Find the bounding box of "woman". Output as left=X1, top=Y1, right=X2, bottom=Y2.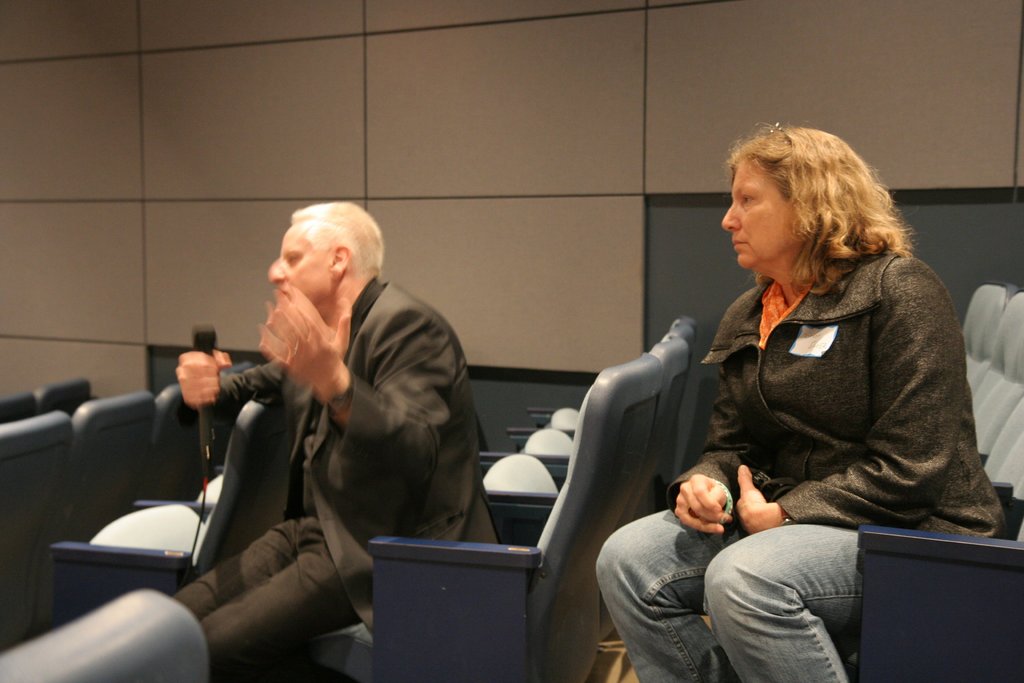
left=600, top=122, right=1012, bottom=682.
